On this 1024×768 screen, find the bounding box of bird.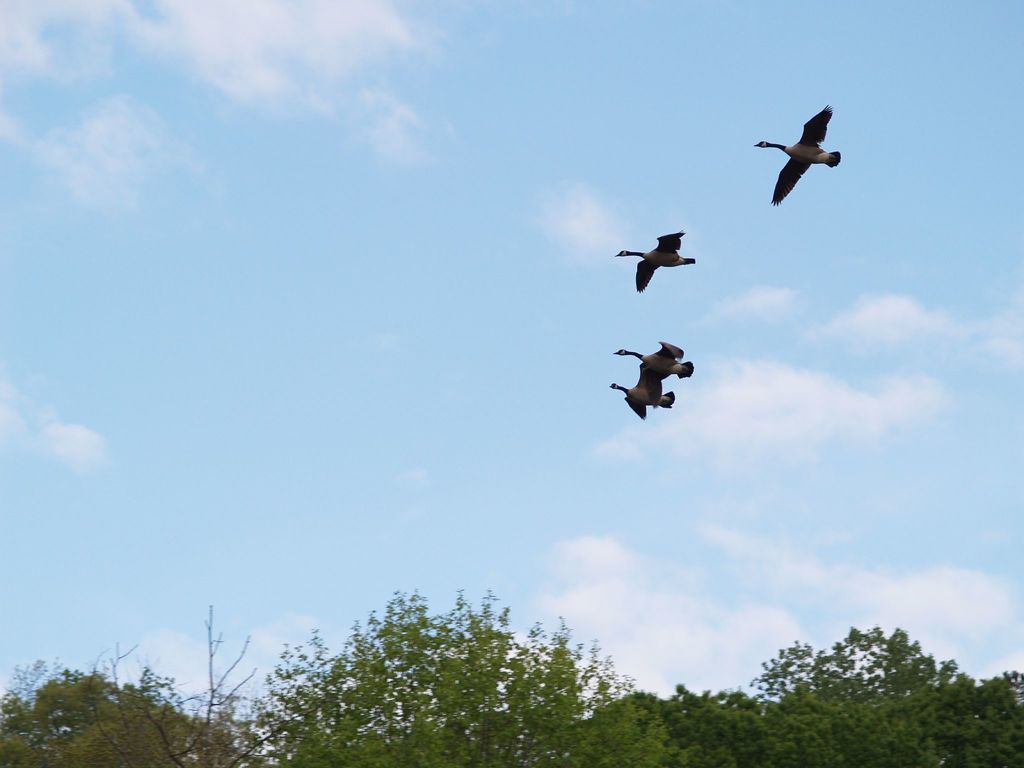
Bounding box: BBox(769, 109, 848, 216).
